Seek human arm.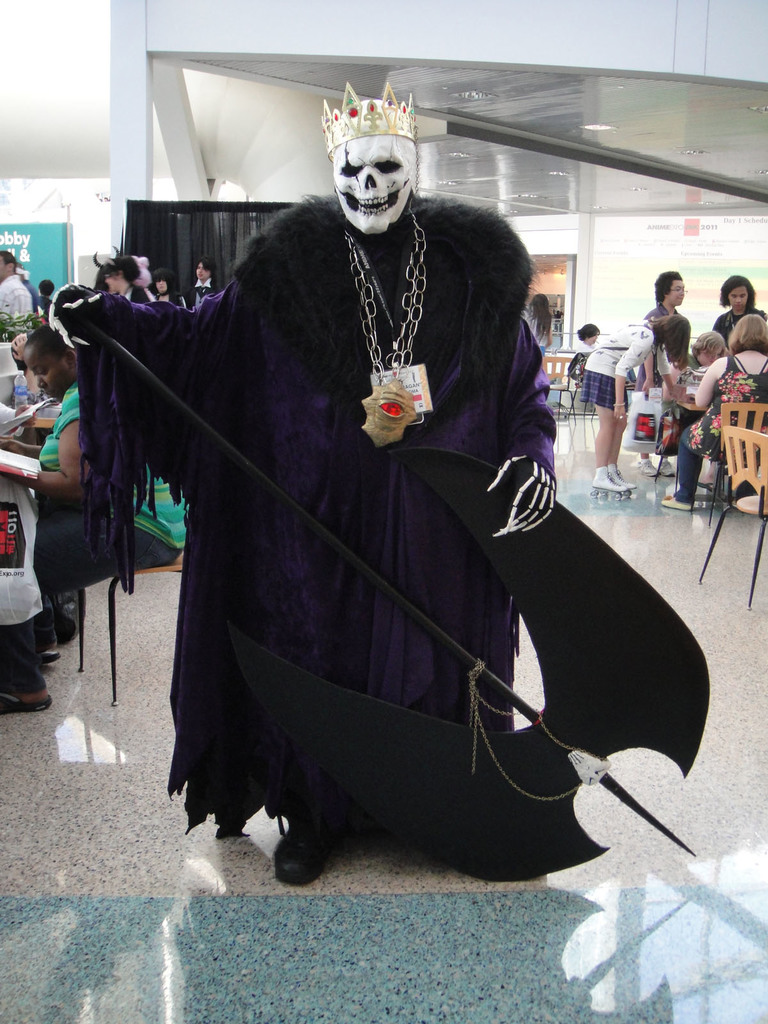
<box>10,332,37,393</box>.
